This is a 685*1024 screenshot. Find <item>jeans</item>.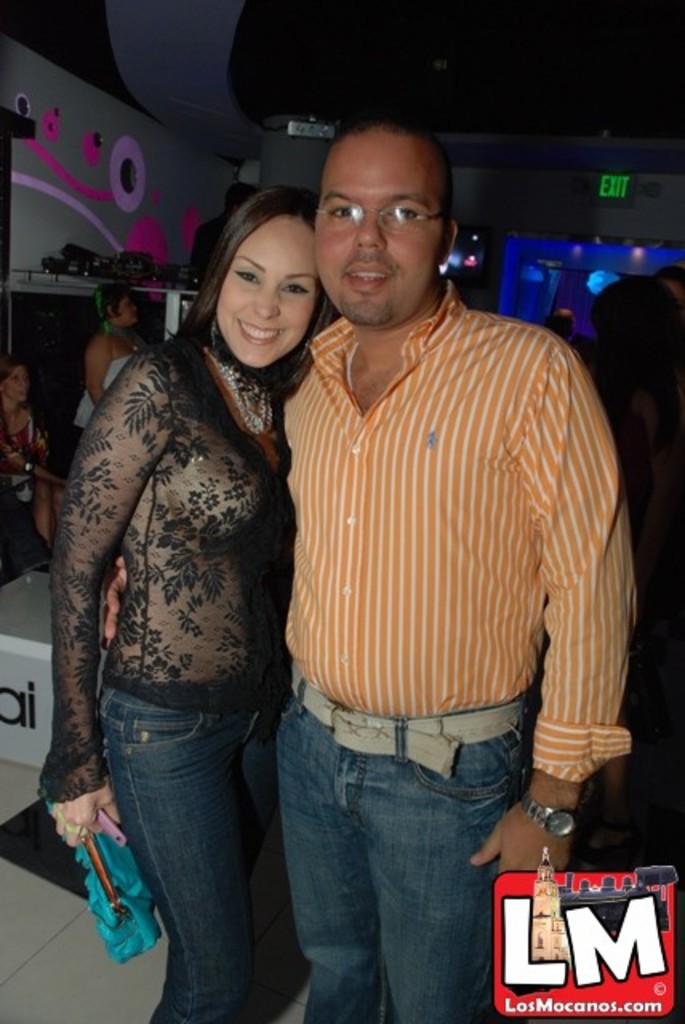
Bounding box: rect(112, 685, 301, 1022).
